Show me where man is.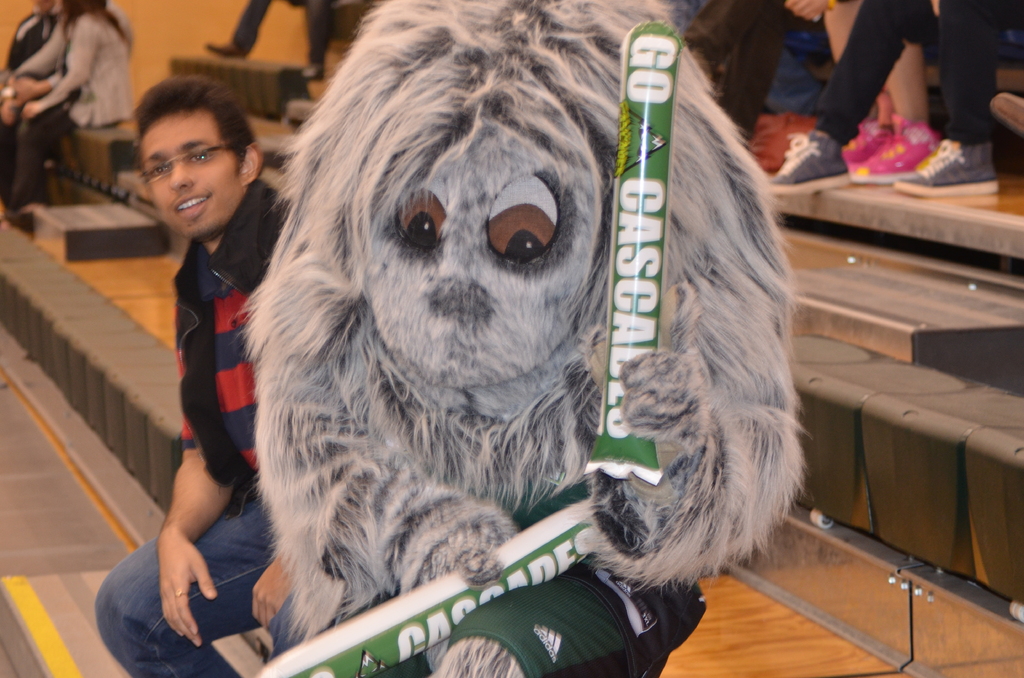
man is at box(680, 0, 789, 145).
